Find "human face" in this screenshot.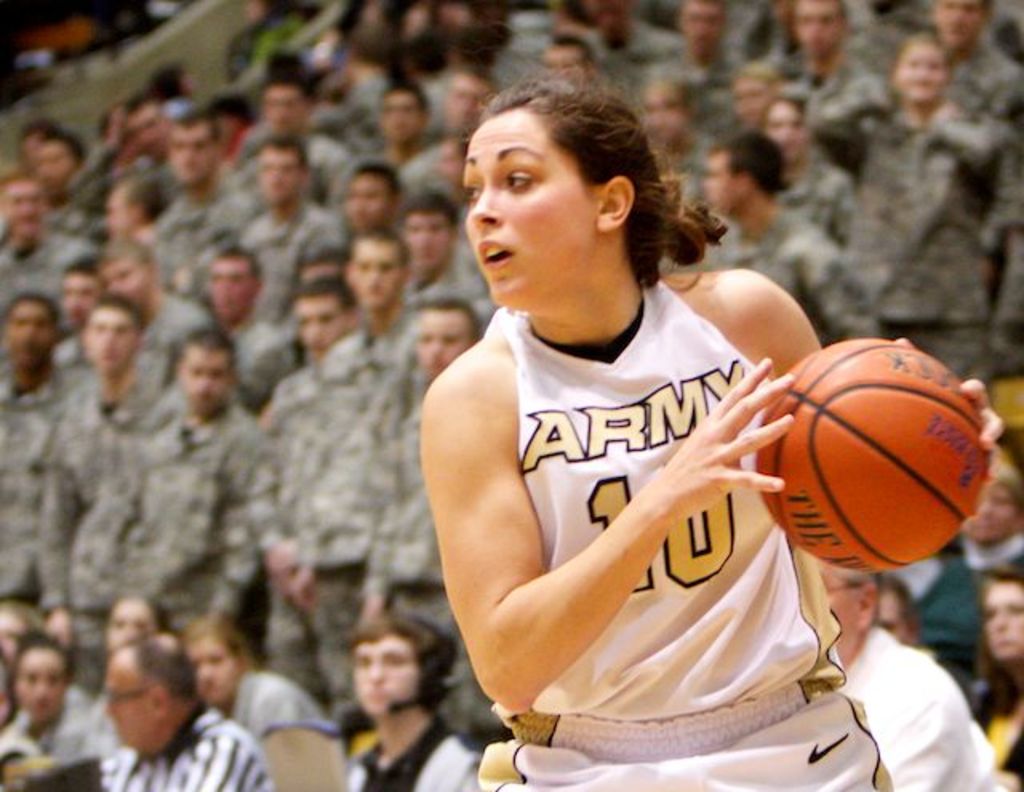
The bounding box for "human face" is 410, 210, 451, 259.
